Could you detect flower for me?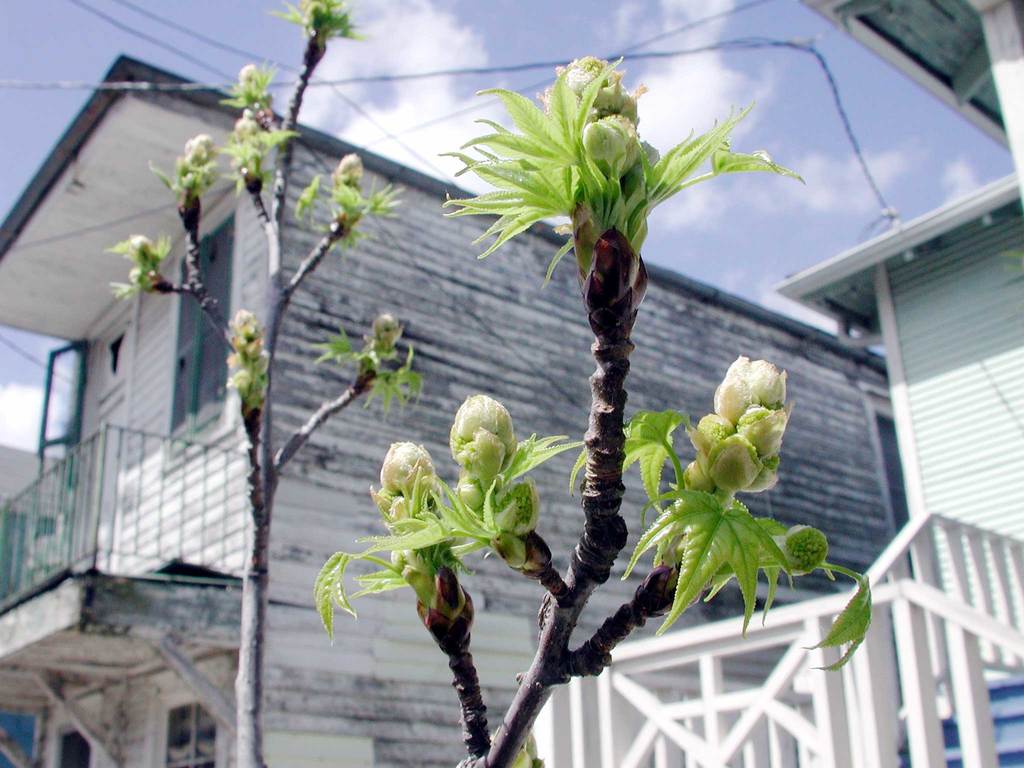
Detection result: {"left": 738, "top": 398, "right": 792, "bottom": 463}.
